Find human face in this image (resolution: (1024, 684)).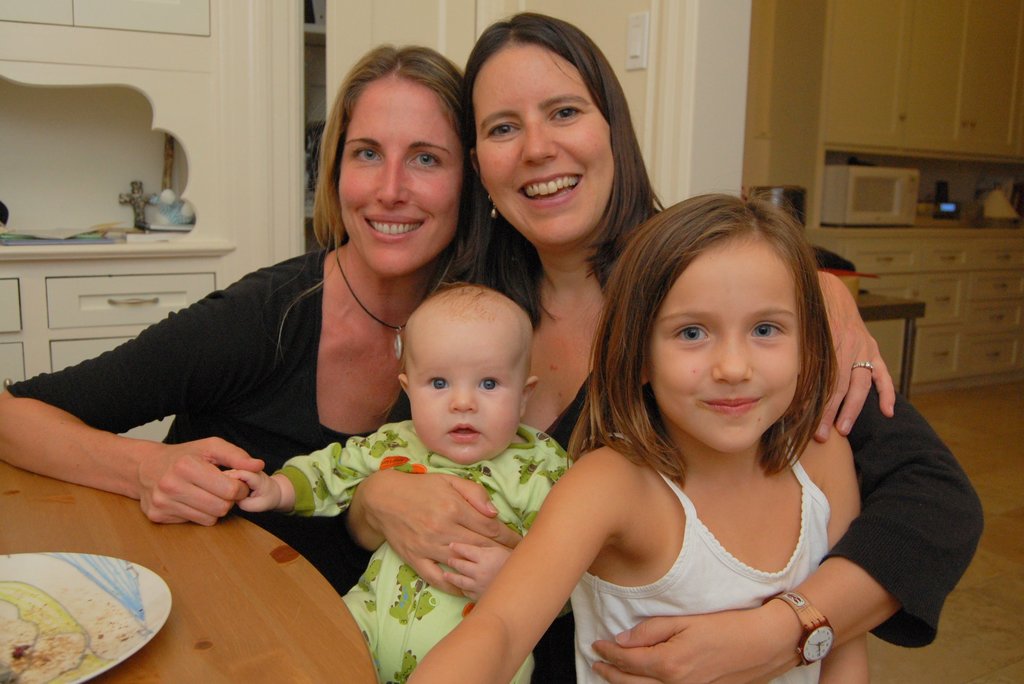
bbox(476, 41, 612, 246).
